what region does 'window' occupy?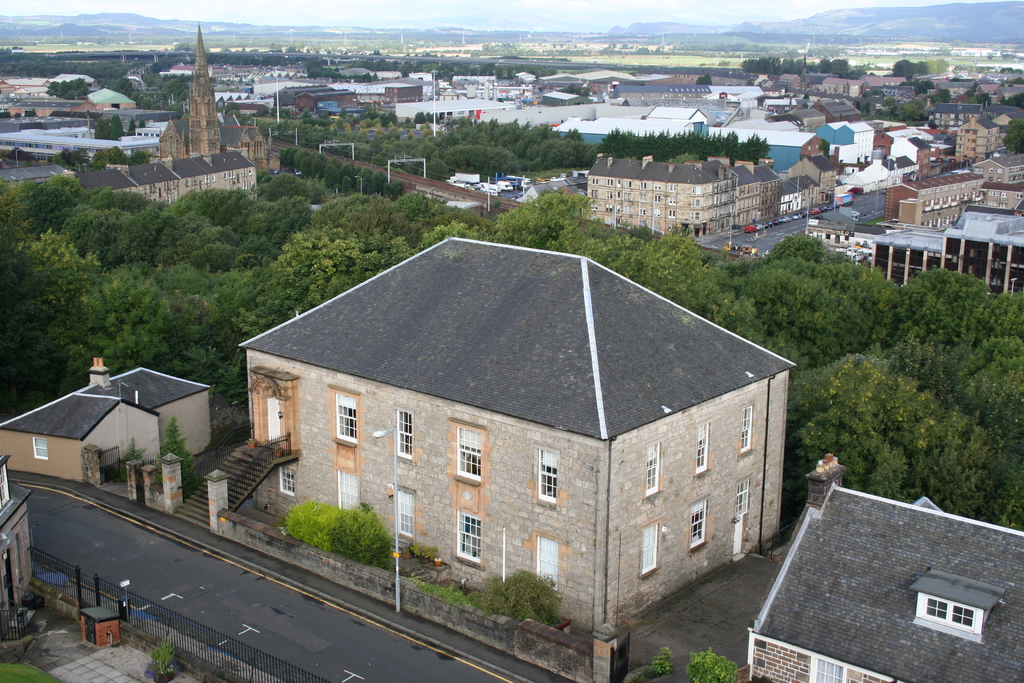
[397, 486, 415, 540].
